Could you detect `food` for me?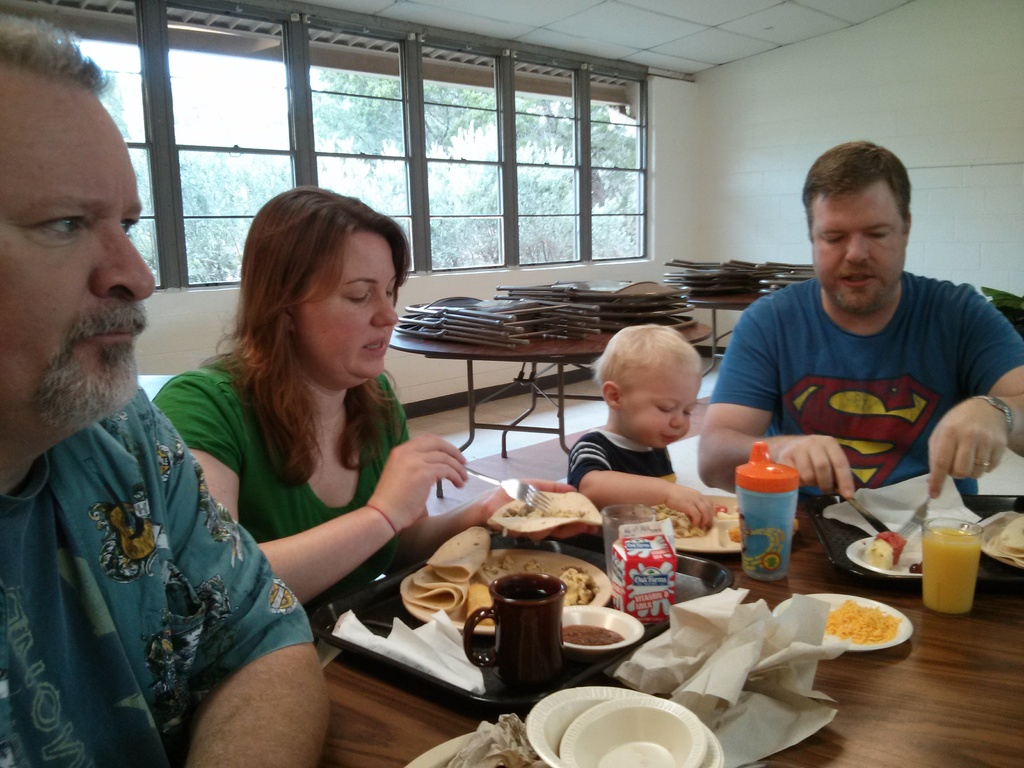
Detection result: select_region(860, 537, 889, 569).
